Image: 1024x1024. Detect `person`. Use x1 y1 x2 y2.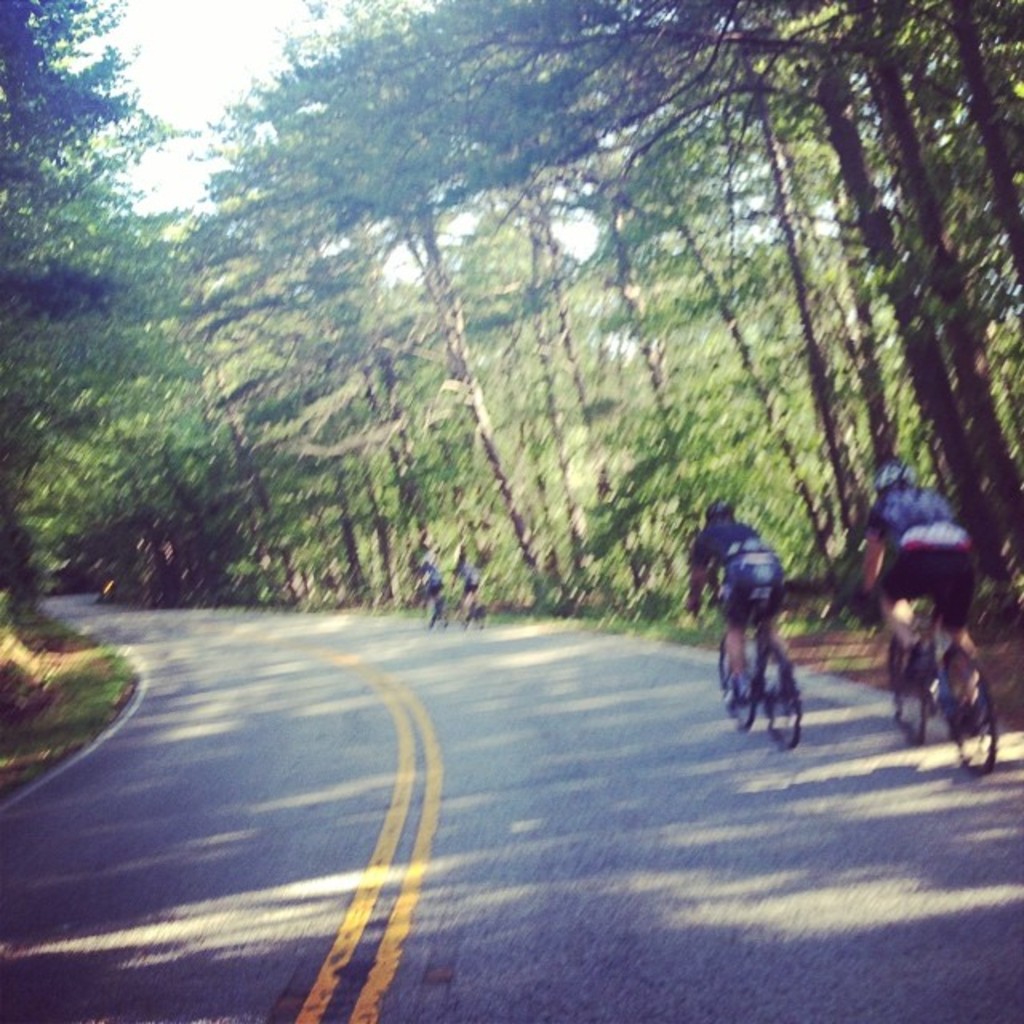
674 498 792 704.
